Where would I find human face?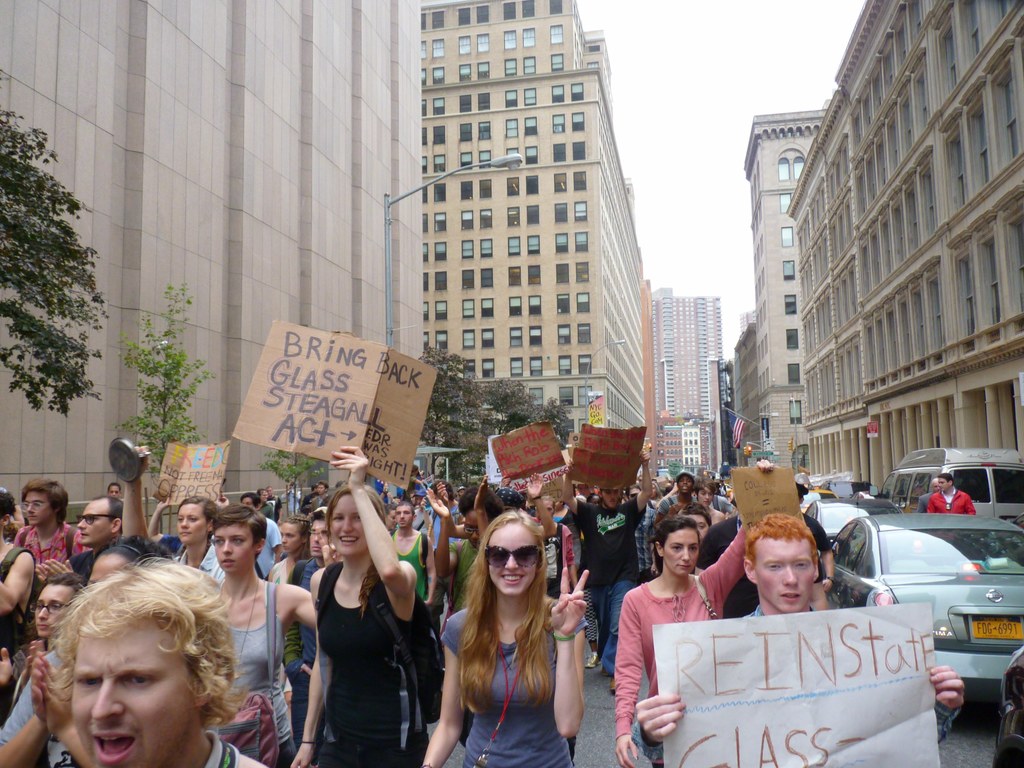
At {"x1": 72, "y1": 616, "x2": 193, "y2": 767}.
